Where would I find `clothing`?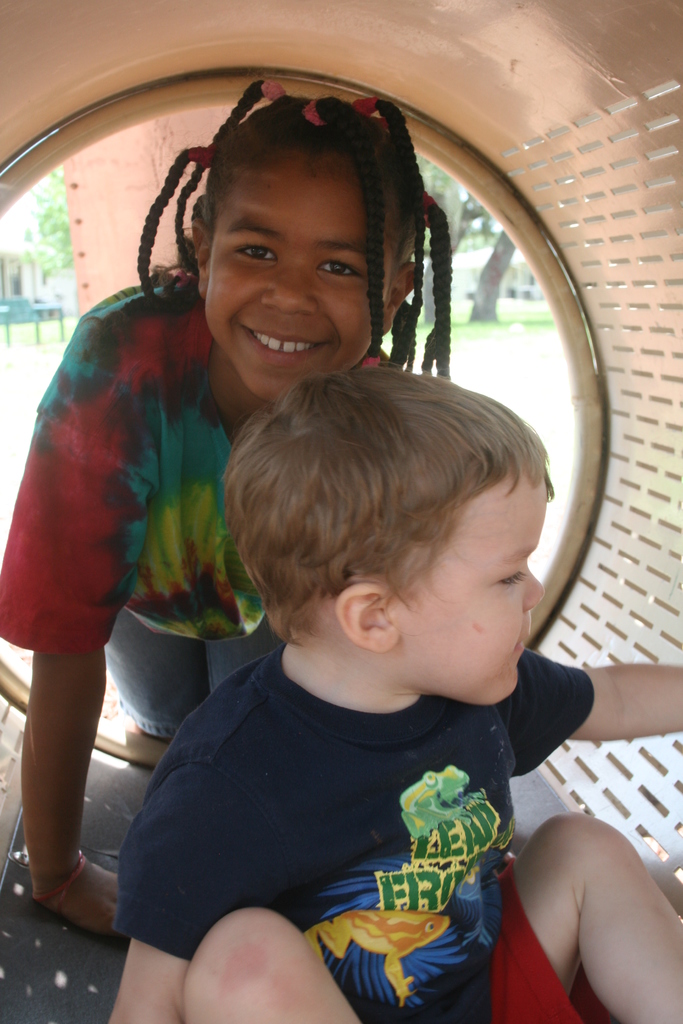
At x1=4 y1=288 x2=390 y2=736.
